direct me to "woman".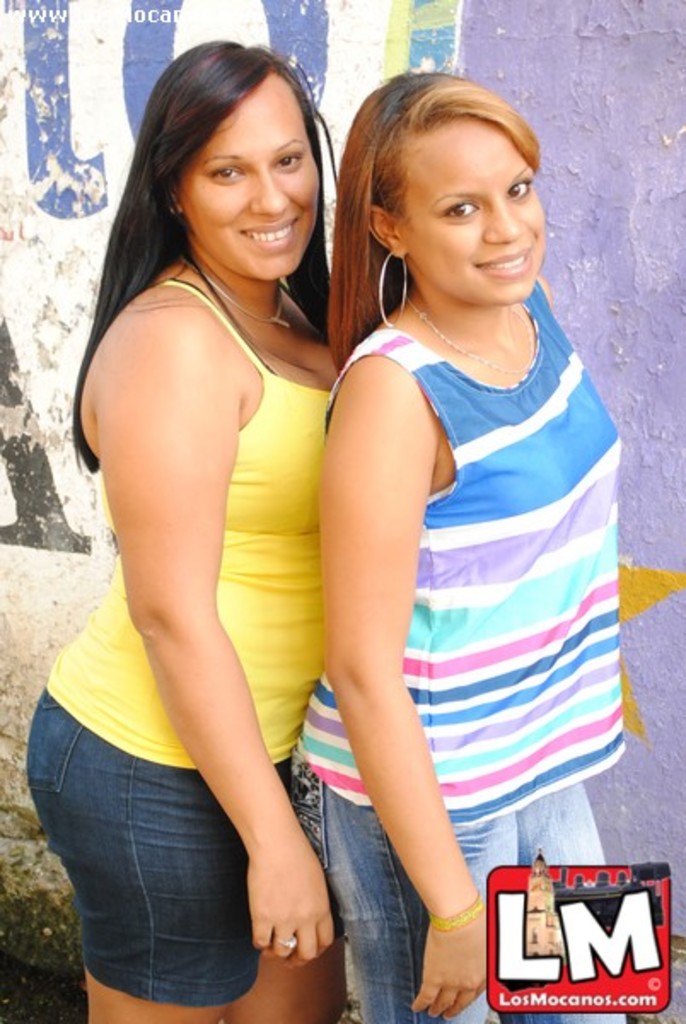
Direction: (x1=299, y1=63, x2=655, y2=1022).
